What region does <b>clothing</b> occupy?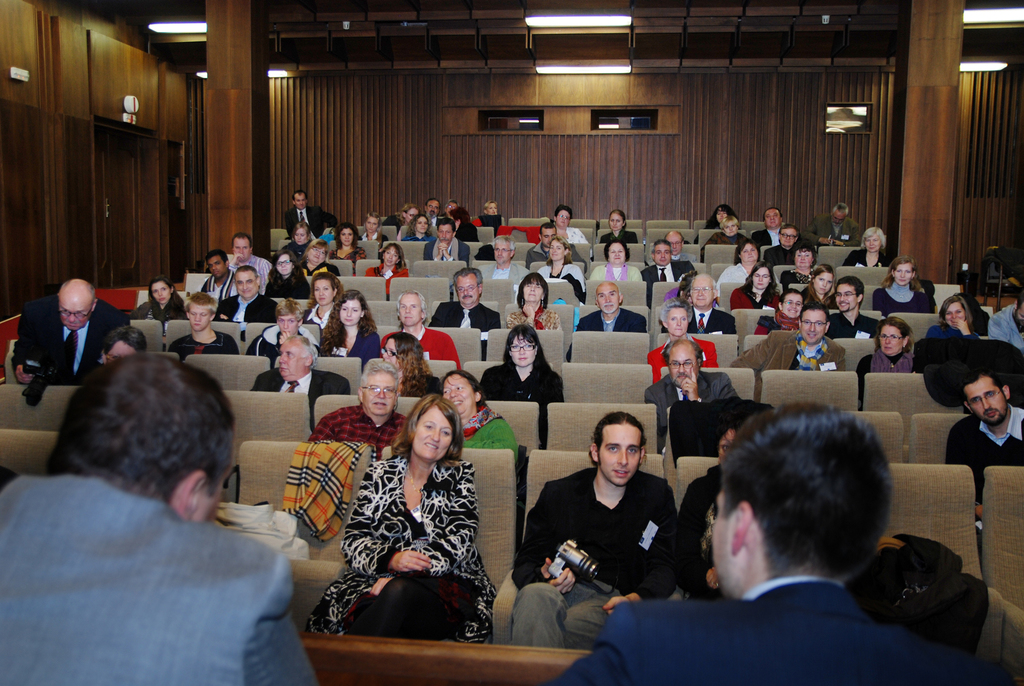
x1=740, y1=322, x2=856, y2=389.
